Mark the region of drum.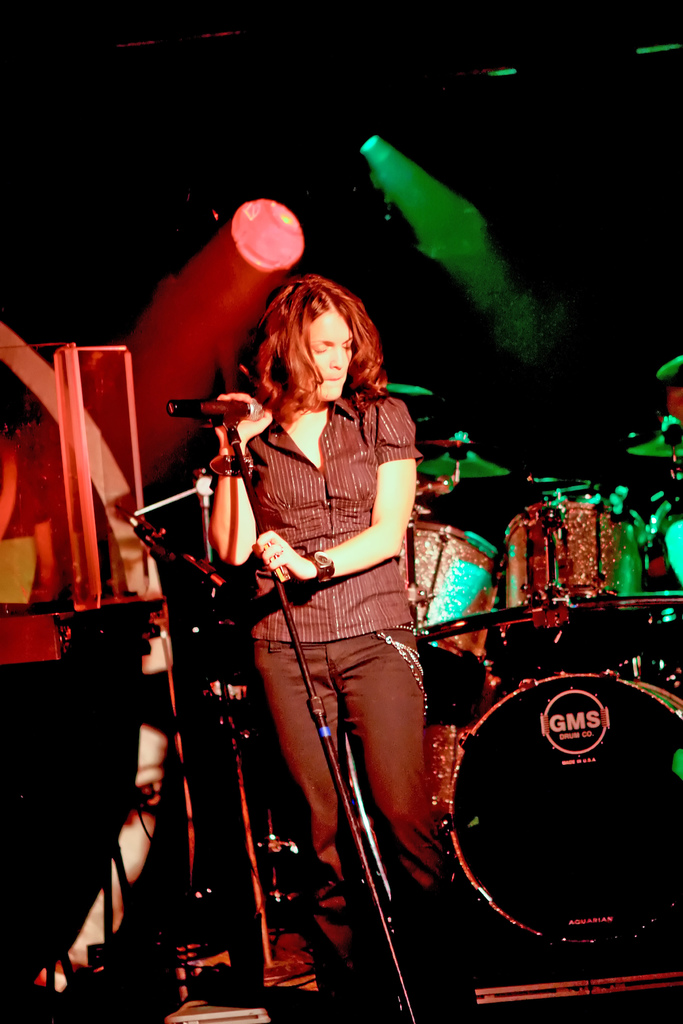
Region: <region>397, 517, 502, 712</region>.
